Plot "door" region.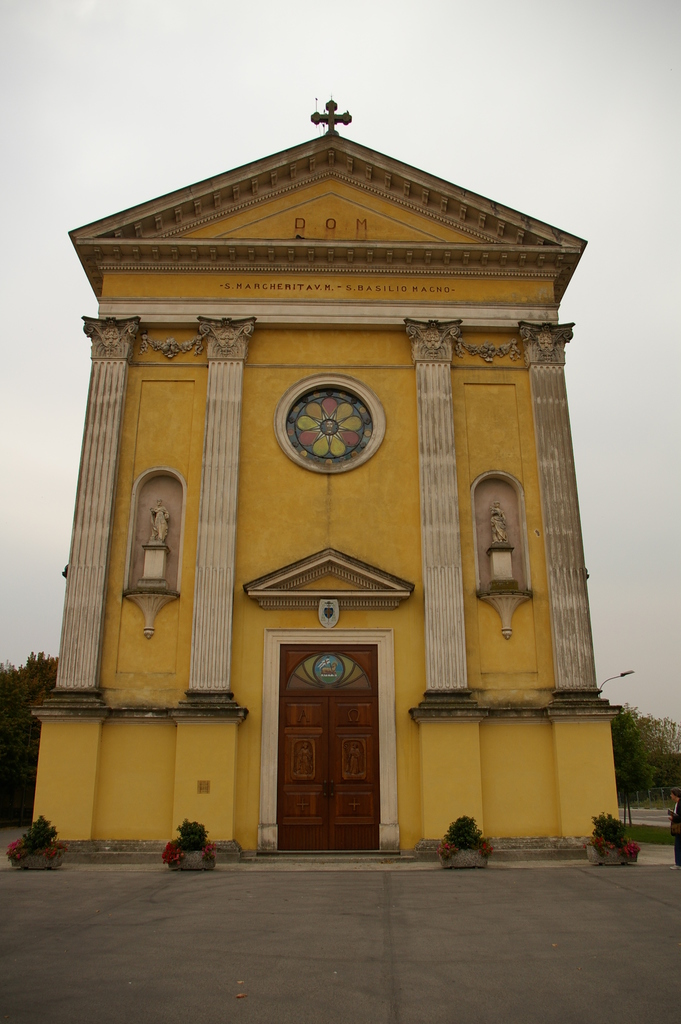
Plotted at [269, 617, 386, 854].
